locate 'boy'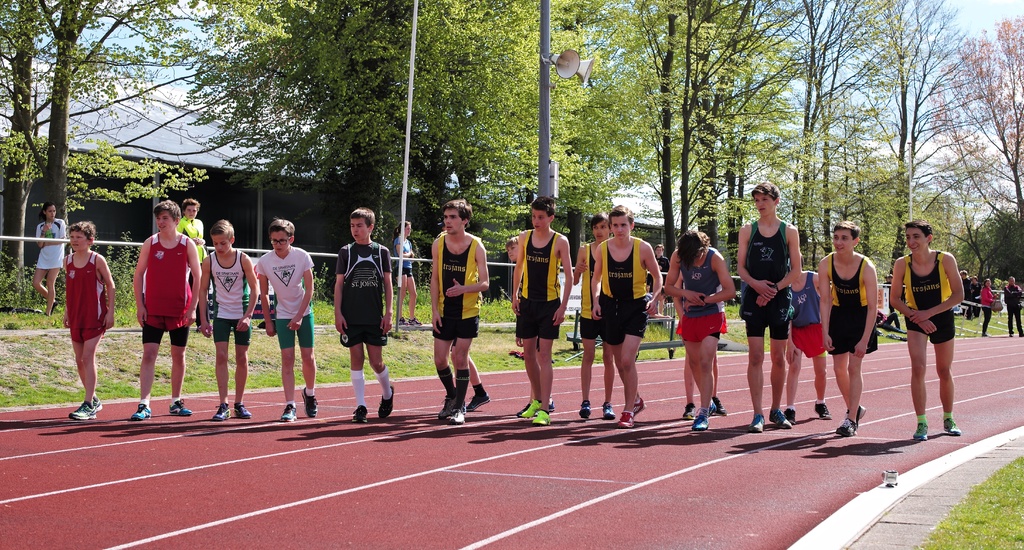
{"left": 666, "top": 230, "right": 735, "bottom": 429}
